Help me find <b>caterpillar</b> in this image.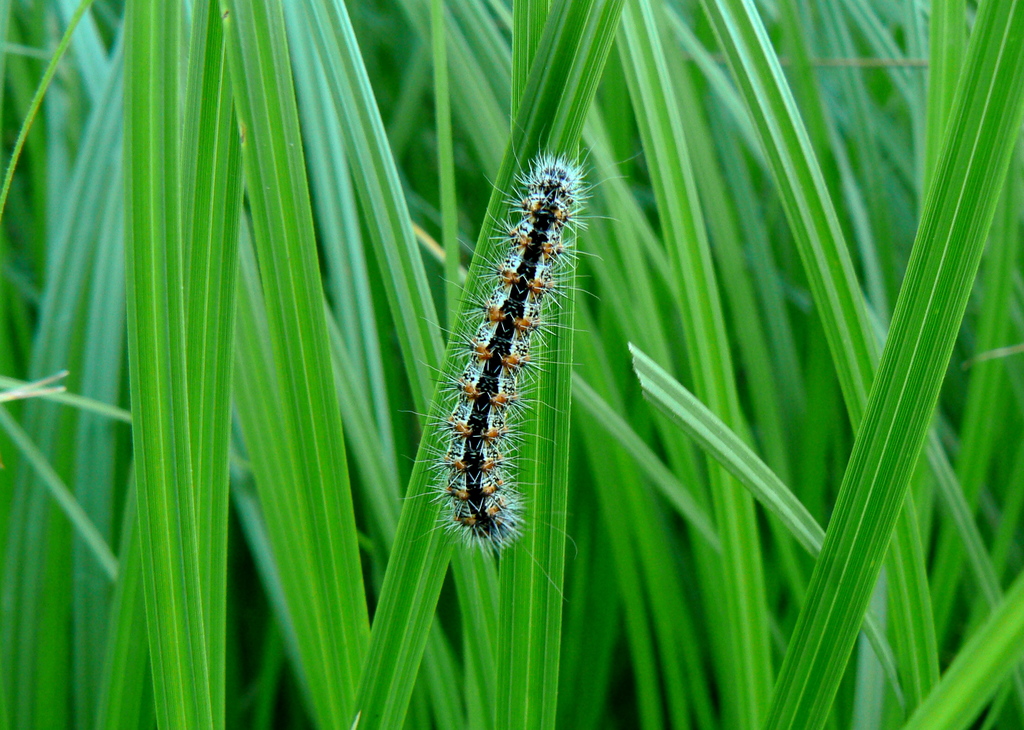
Found it: left=399, top=141, right=653, bottom=594.
